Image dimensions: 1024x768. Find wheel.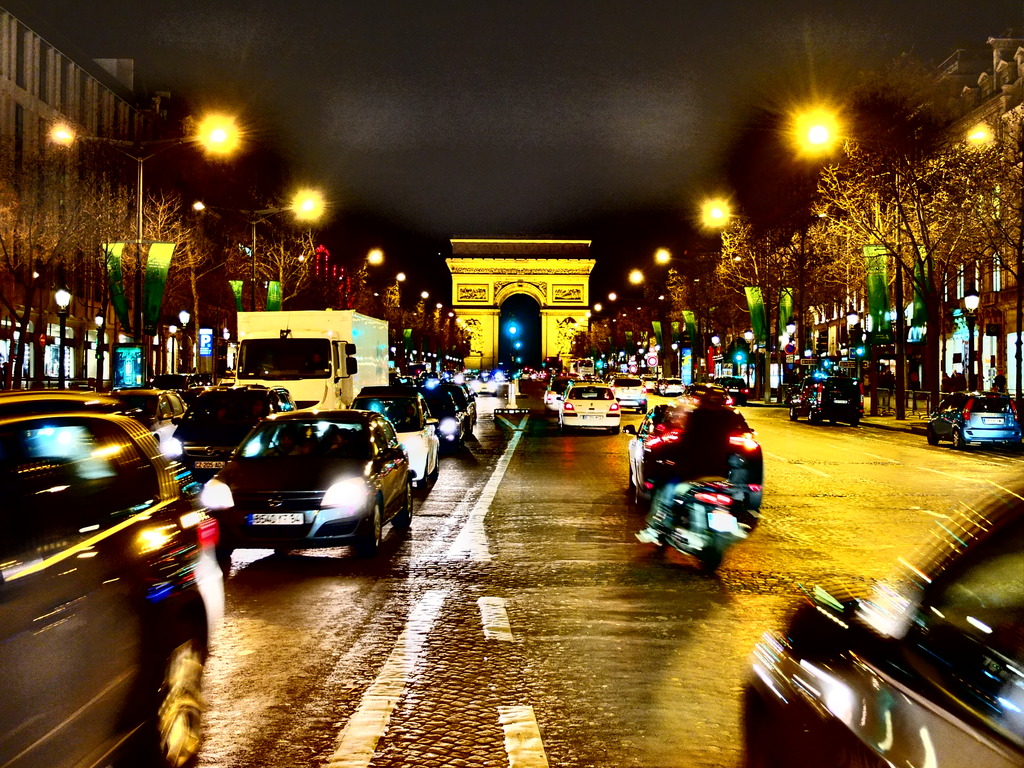
(left=364, top=498, right=382, bottom=557).
